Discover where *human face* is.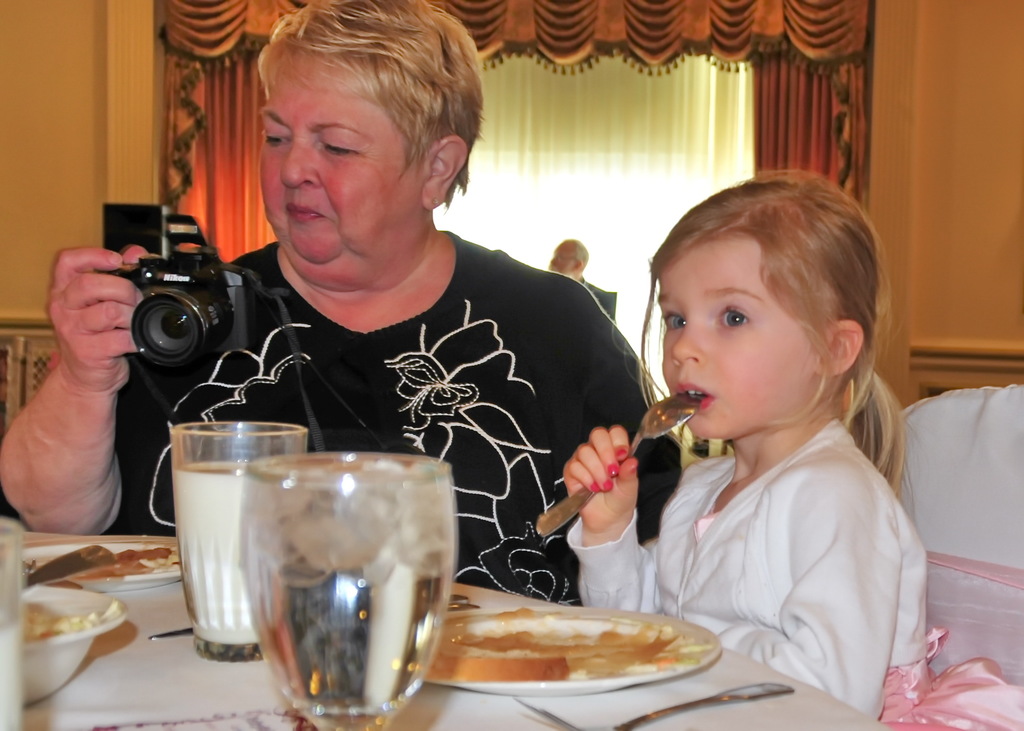
Discovered at box(661, 240, 815, 438).
